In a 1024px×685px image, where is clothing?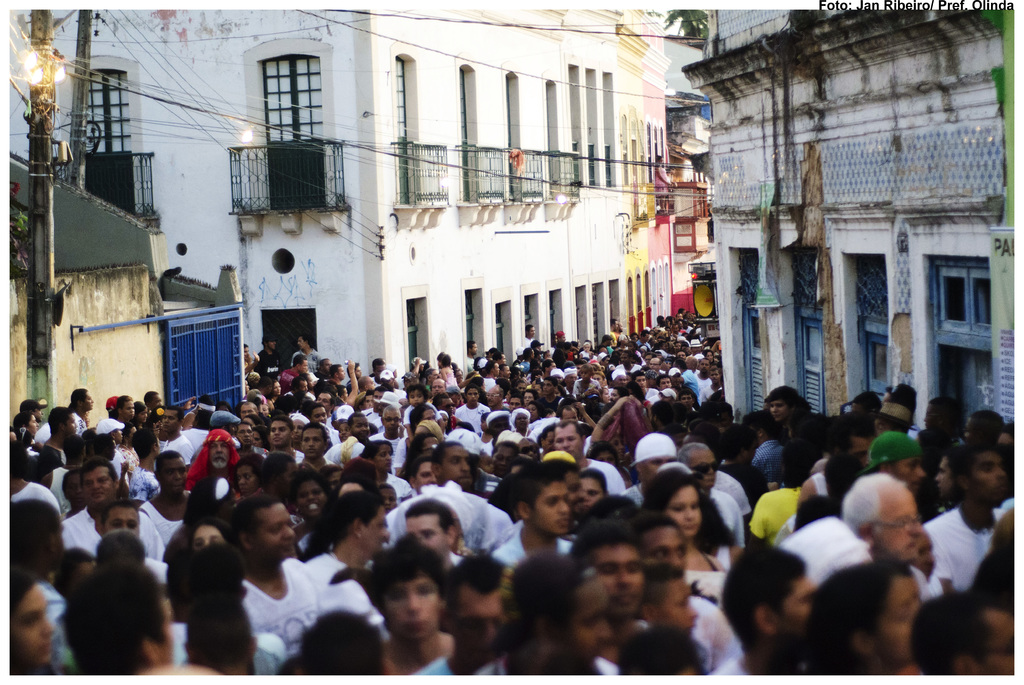
<region>138, 509, 157, 556</region>.
